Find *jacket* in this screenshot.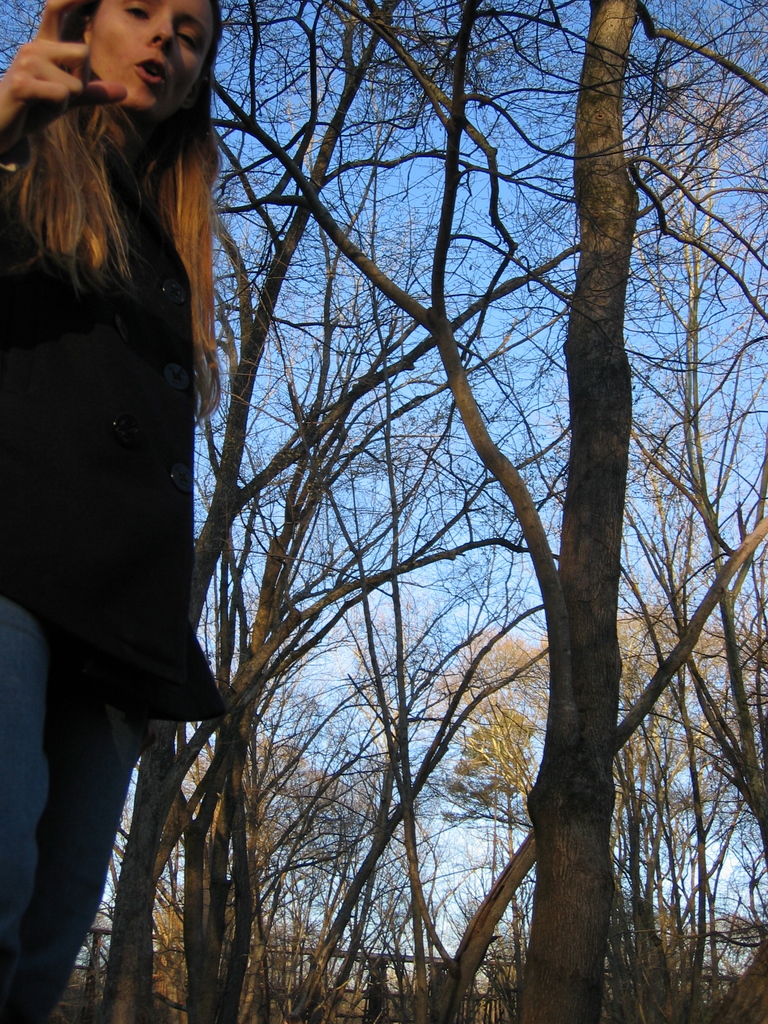
The bounding box for *jacket* is [0,130,229,716].
